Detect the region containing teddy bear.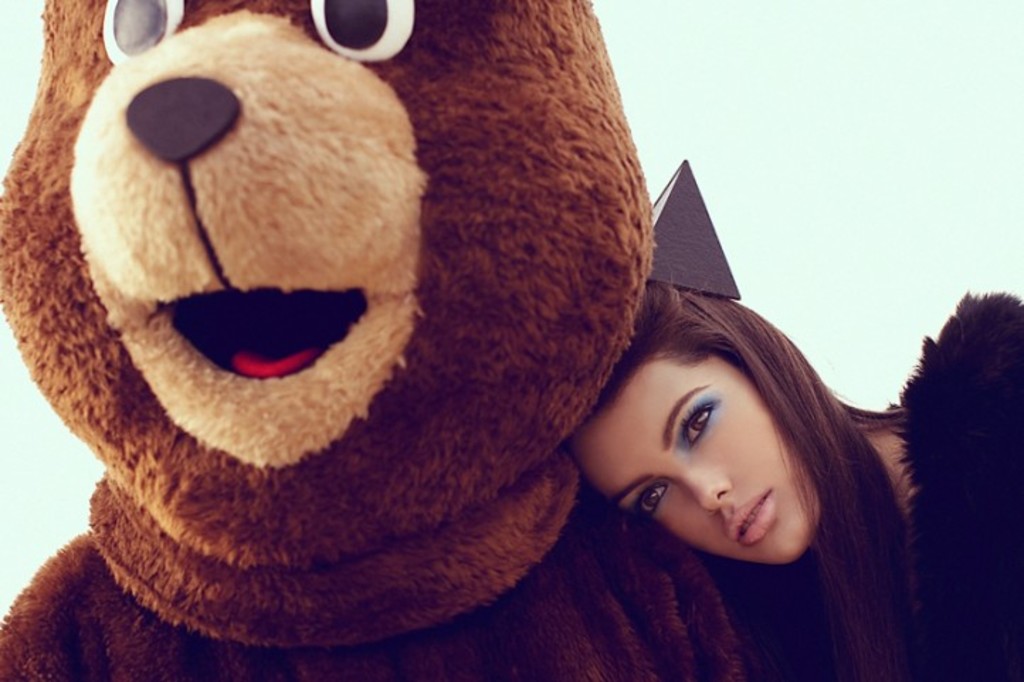
0, 0, 736, 681.
